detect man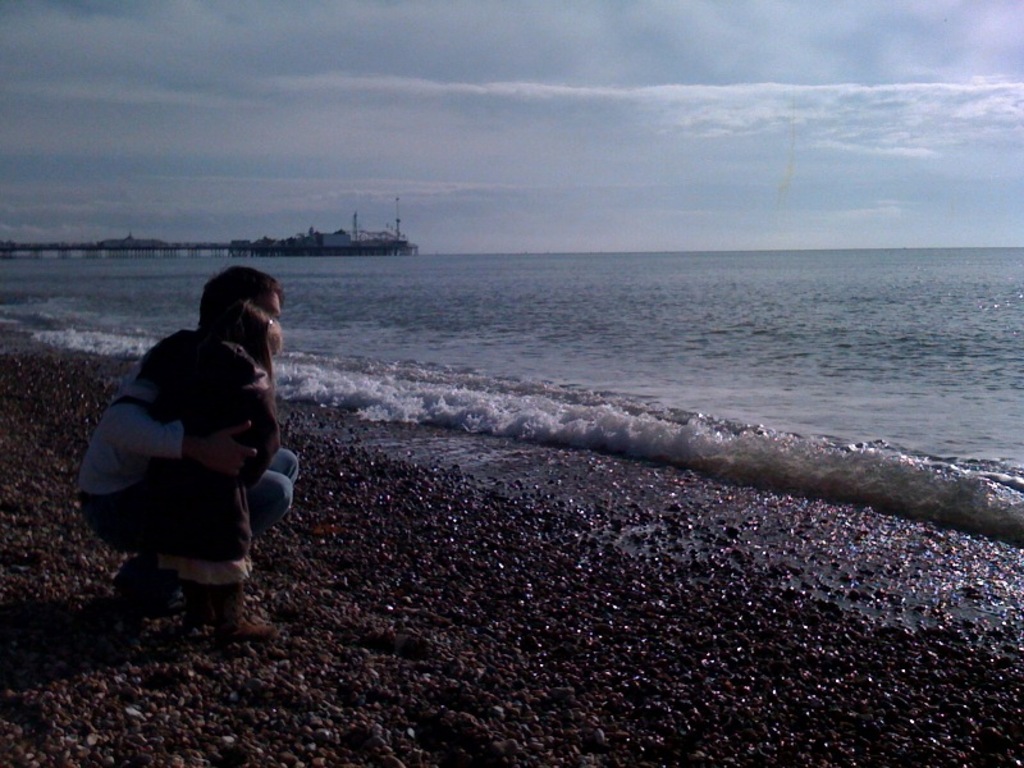
{"left": 132, "top": 268, "right": 314, "bottom": 603}
